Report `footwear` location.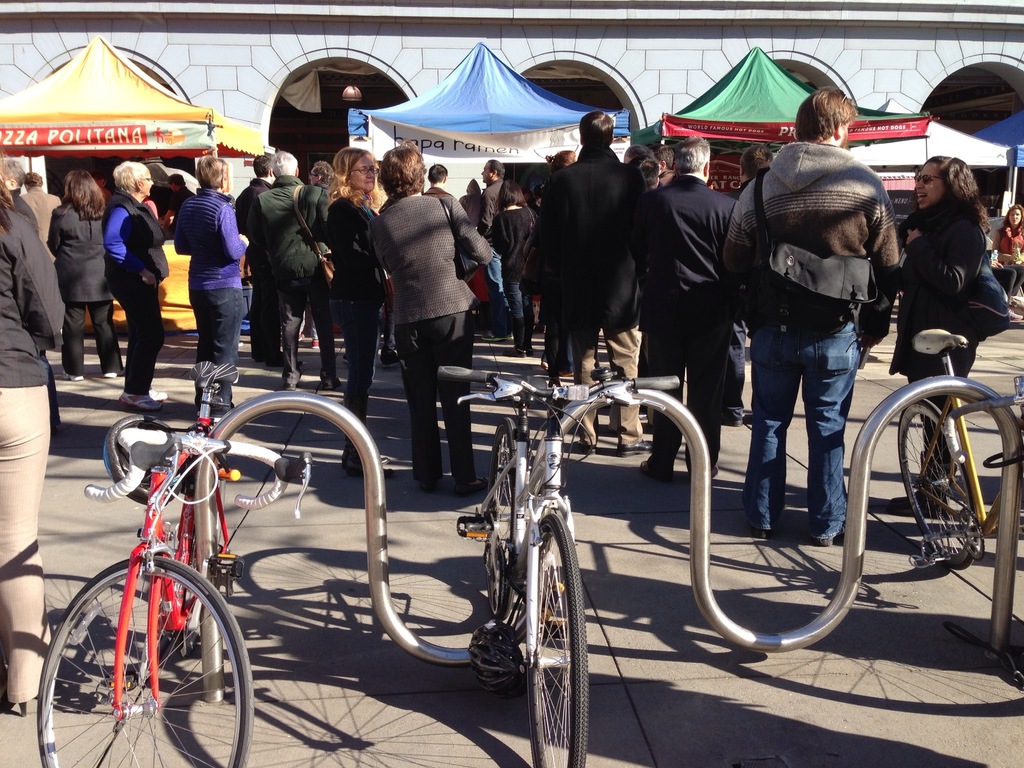
Report: detection(504, 348, 527, 358).
